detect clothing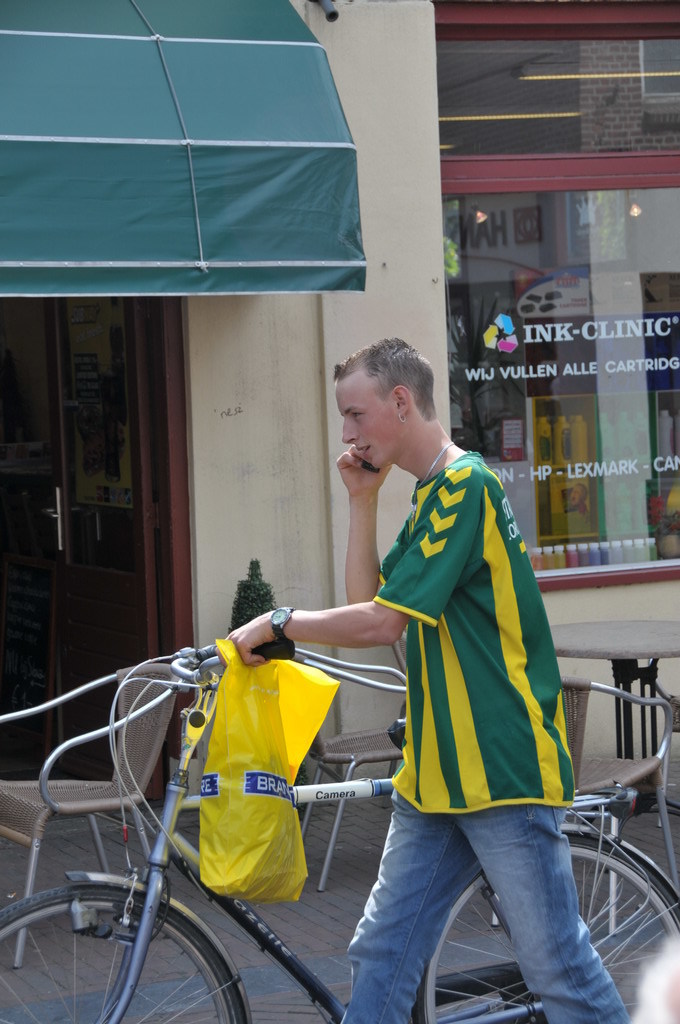
bbox=(340, 786, 636, 1023)
